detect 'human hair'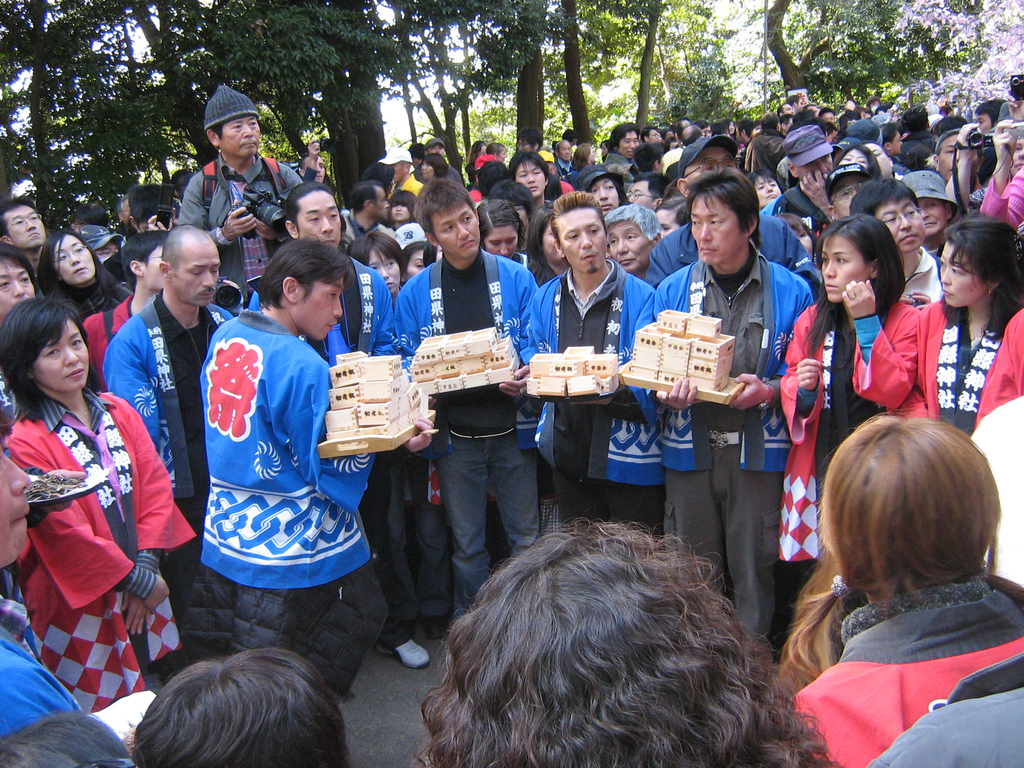
[left=865, top=108, right=874, bottom=116]
